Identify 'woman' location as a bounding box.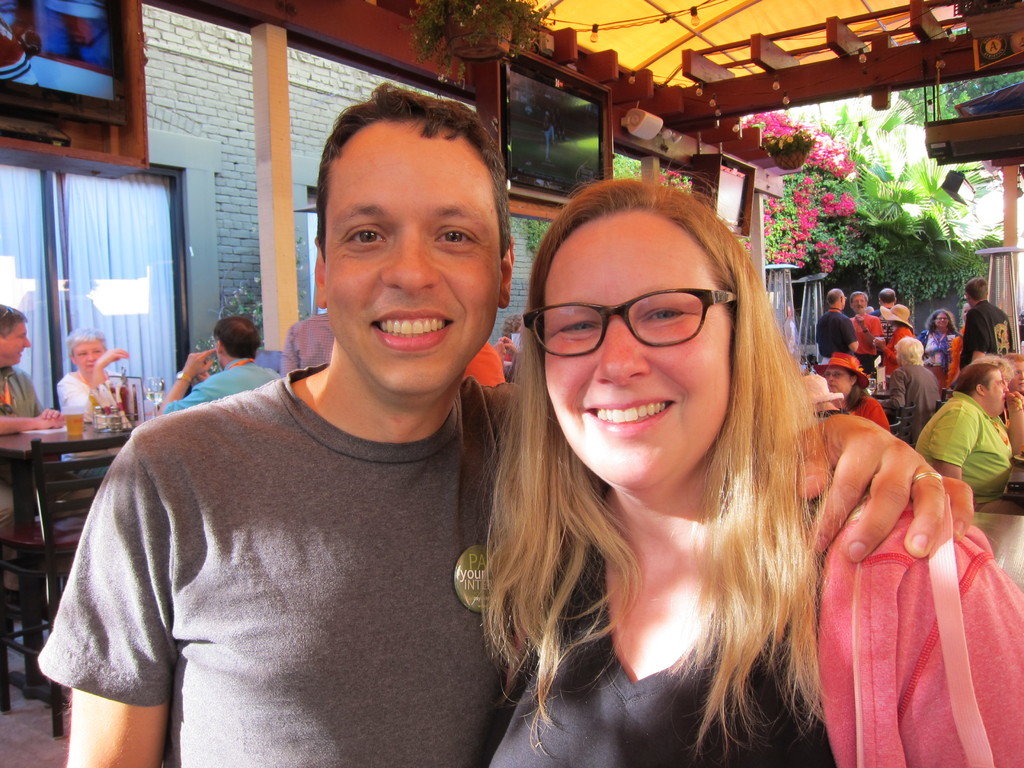
[left=912, top=309, right=965, bottom=366].
